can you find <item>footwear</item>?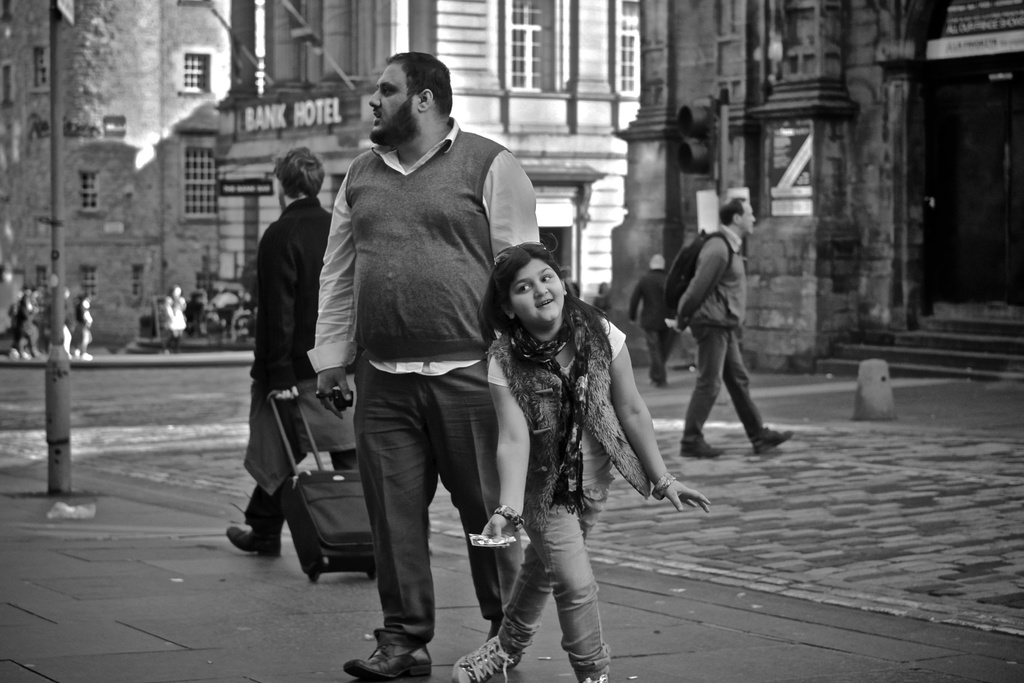
Yes, bounding box: <box>756,428,798,454</box>.
